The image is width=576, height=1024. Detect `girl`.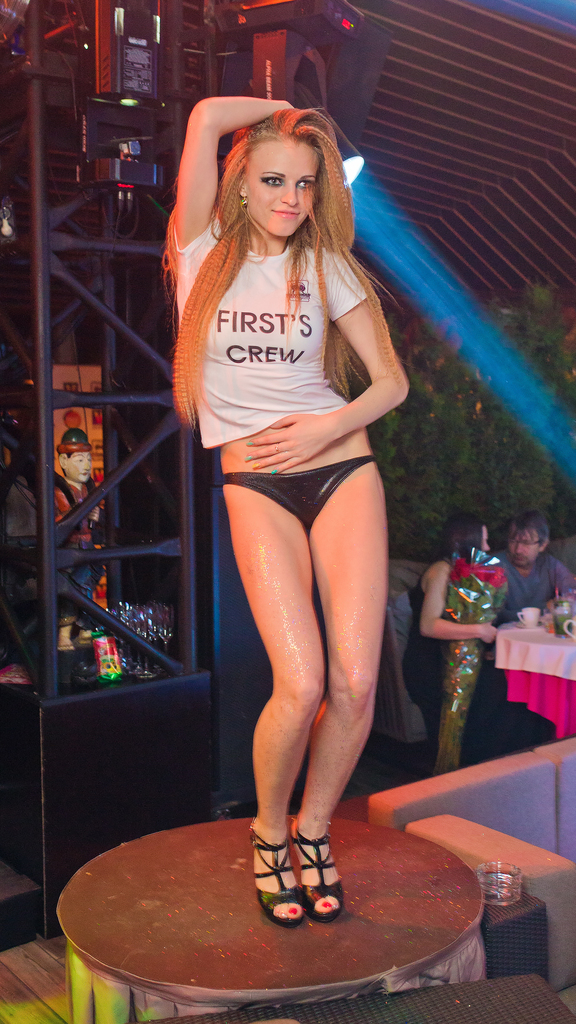
Detection: crop(162, 95, 412, 925).
